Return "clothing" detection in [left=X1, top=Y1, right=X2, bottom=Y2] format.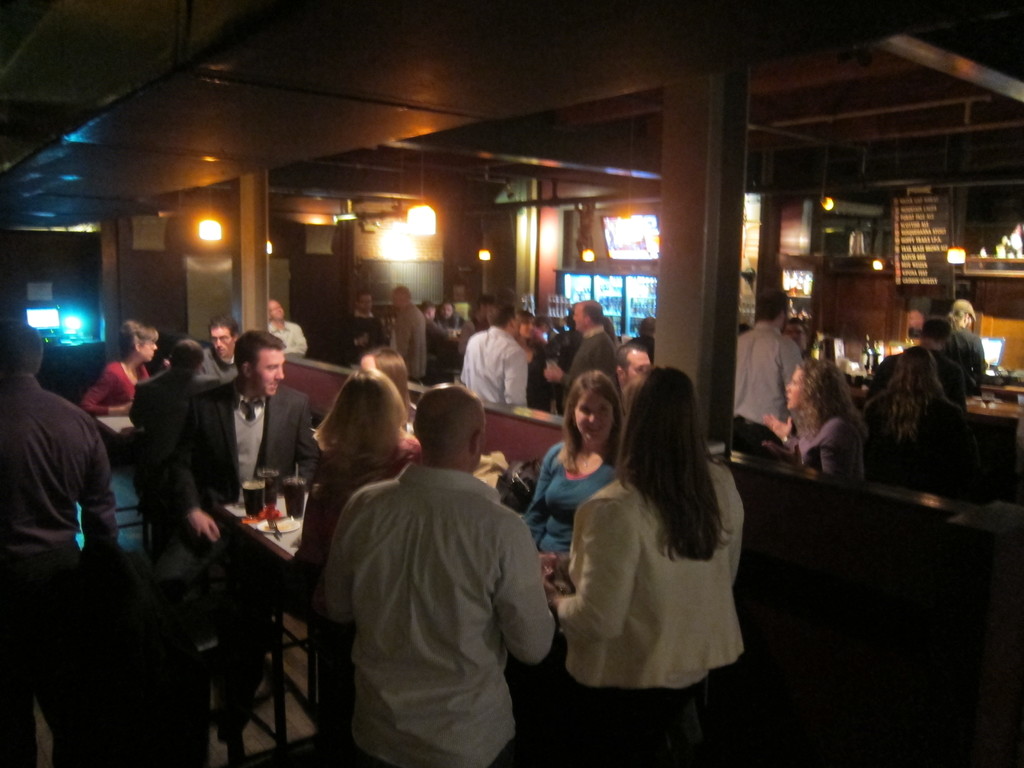
[left=566, top=467, right=747, bottom=763].
